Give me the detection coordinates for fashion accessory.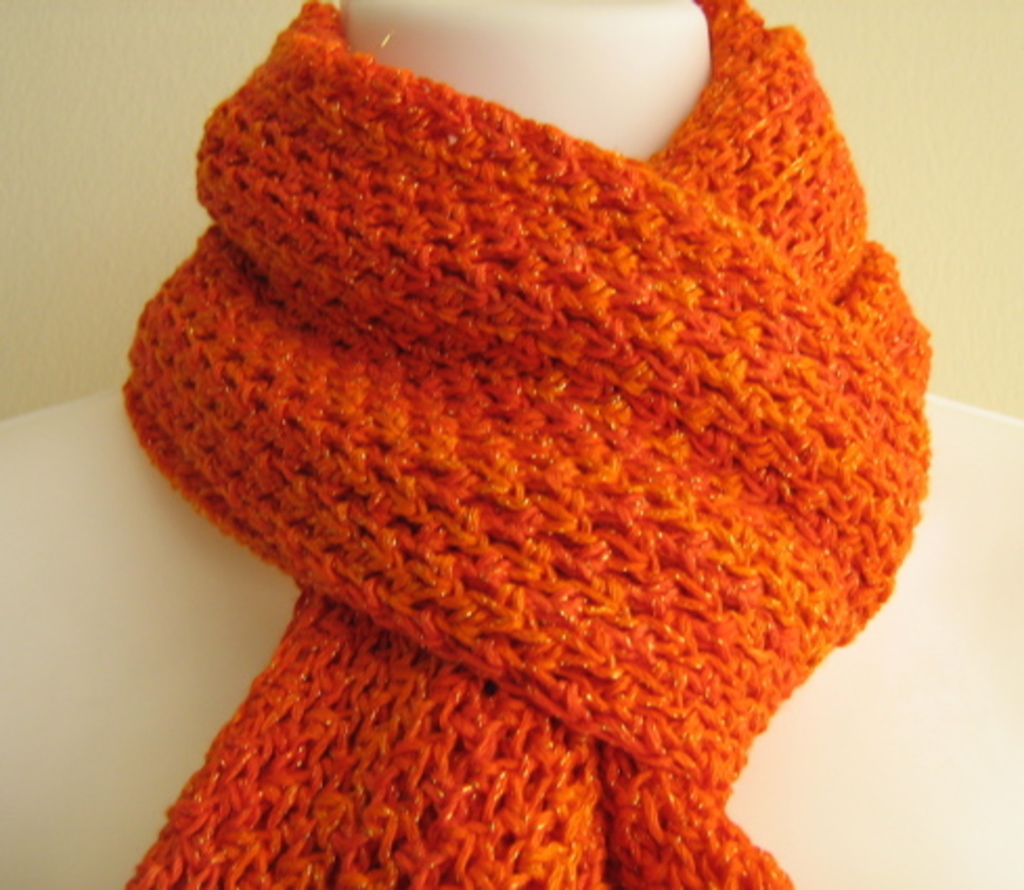
119:0:934:888.
